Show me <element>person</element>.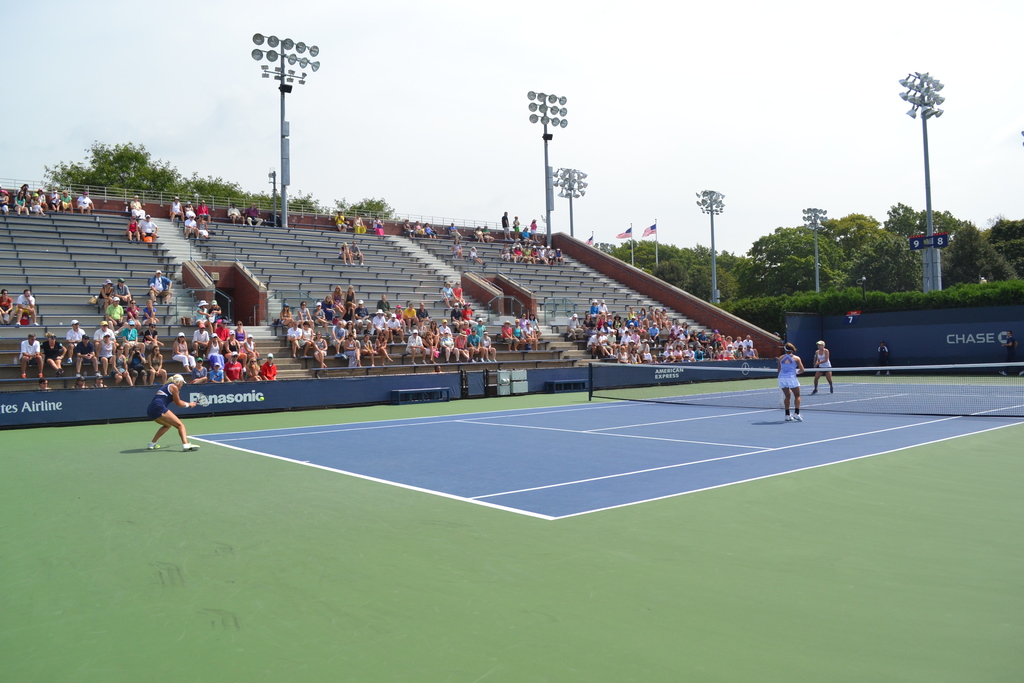
<element>person</element> is here: crop(144, 372, 198, 450).
